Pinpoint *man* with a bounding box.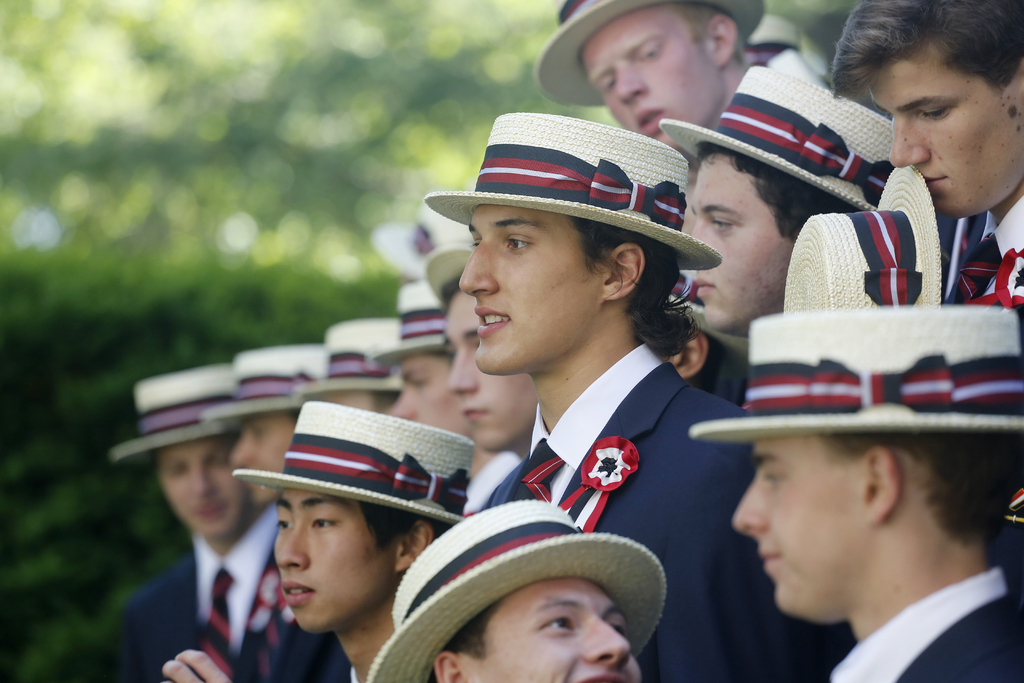
region(421, 236, 535, 477).
